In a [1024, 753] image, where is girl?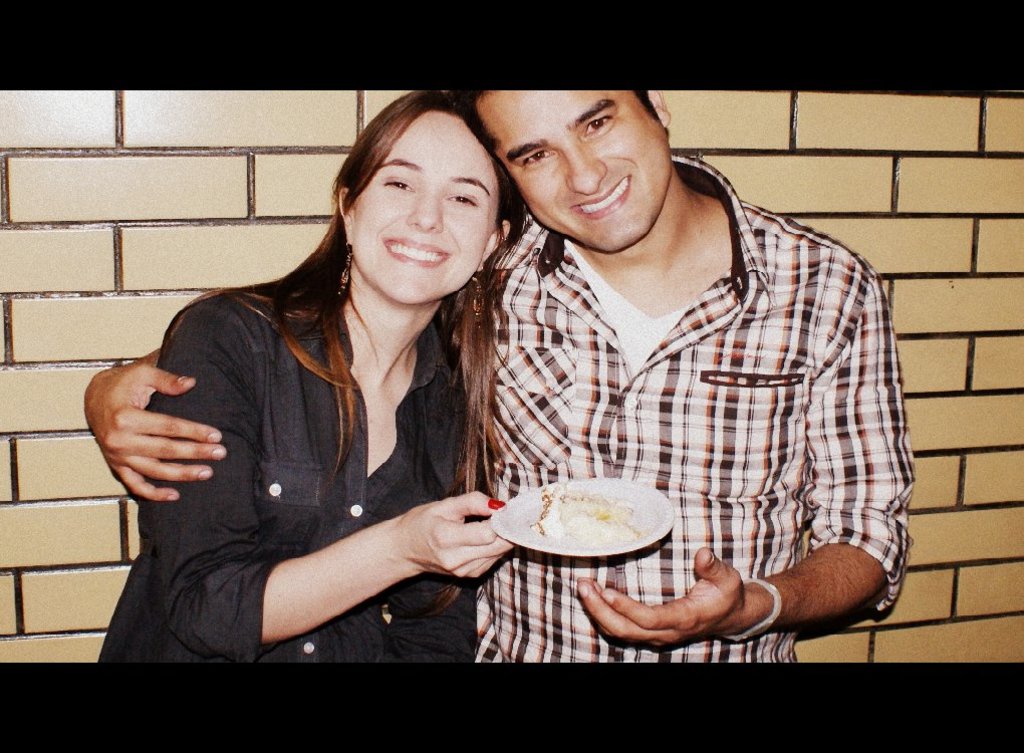
left=86, top=90, right=528, bottom=659.
